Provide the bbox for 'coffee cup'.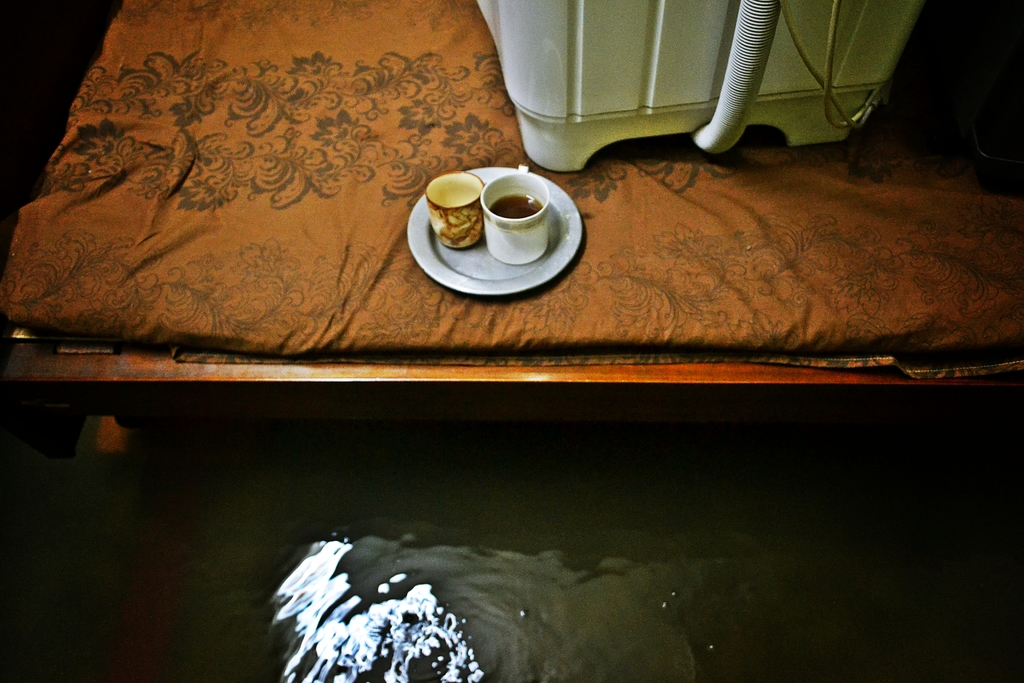
region(481, 162, 554, 266).
